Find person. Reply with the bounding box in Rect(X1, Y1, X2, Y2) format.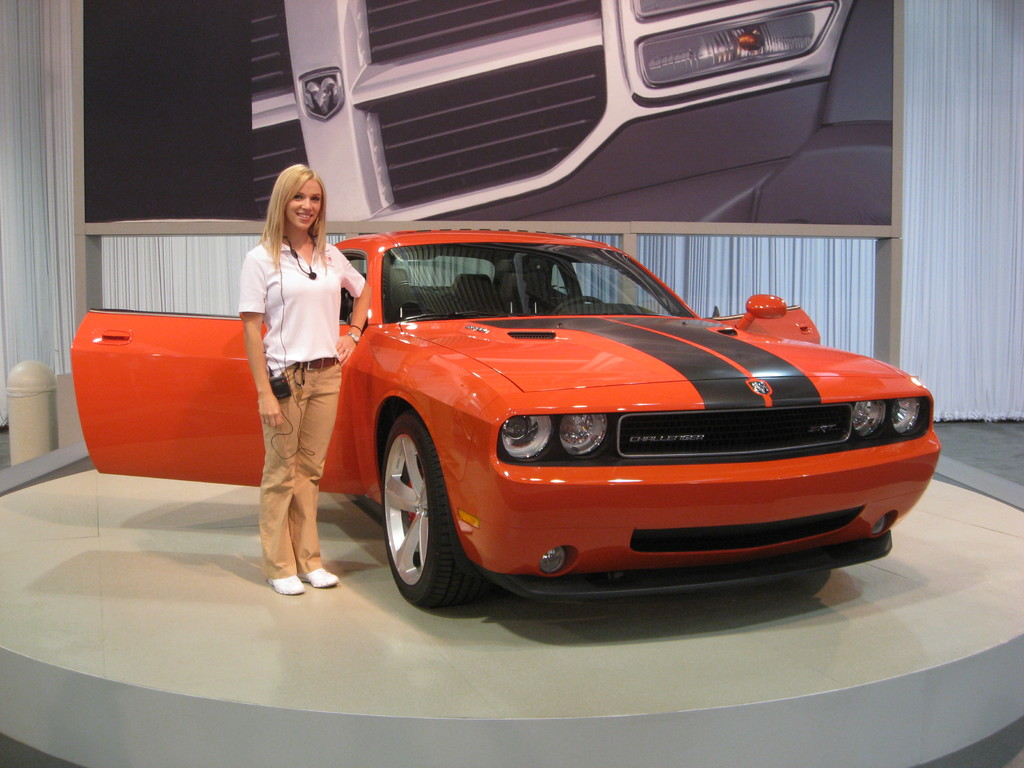
Rect(226, 149, 355, 599).
